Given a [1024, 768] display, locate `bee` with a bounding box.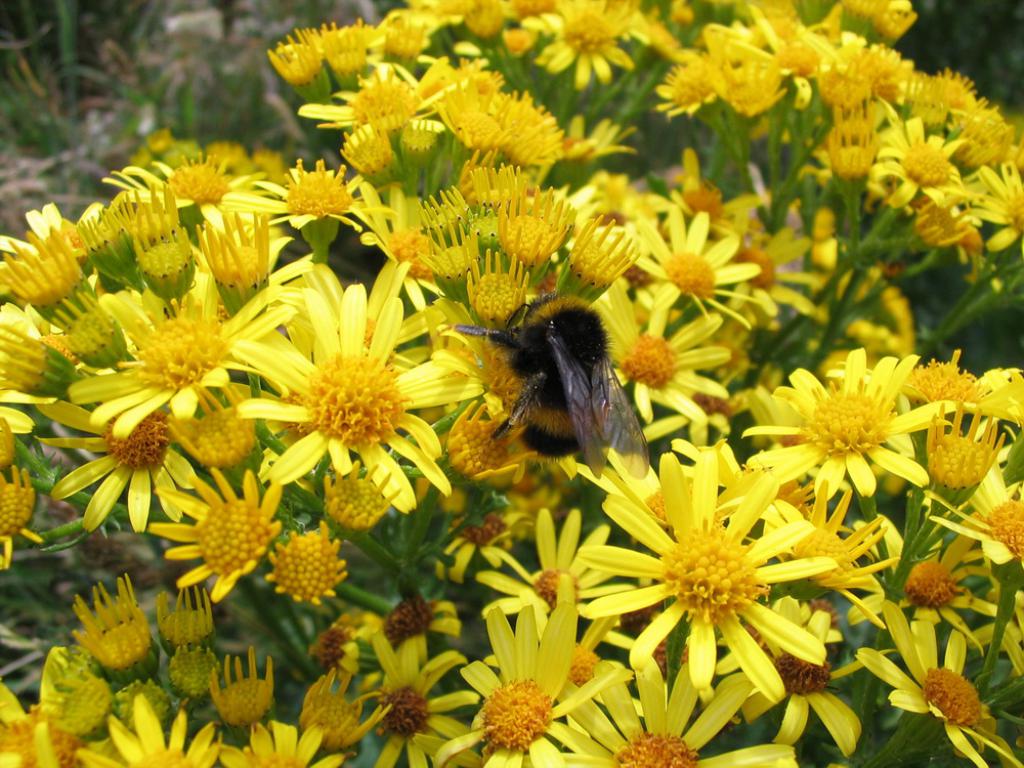
Located: [451, 271, 653, 517].
